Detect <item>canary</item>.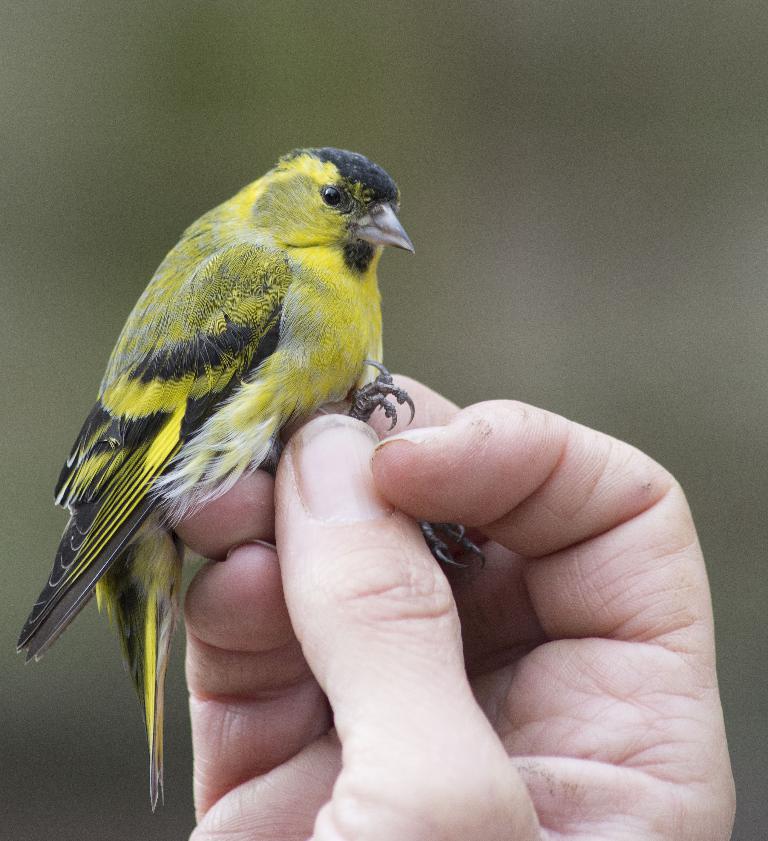
Detected at (15,144,487,808).
